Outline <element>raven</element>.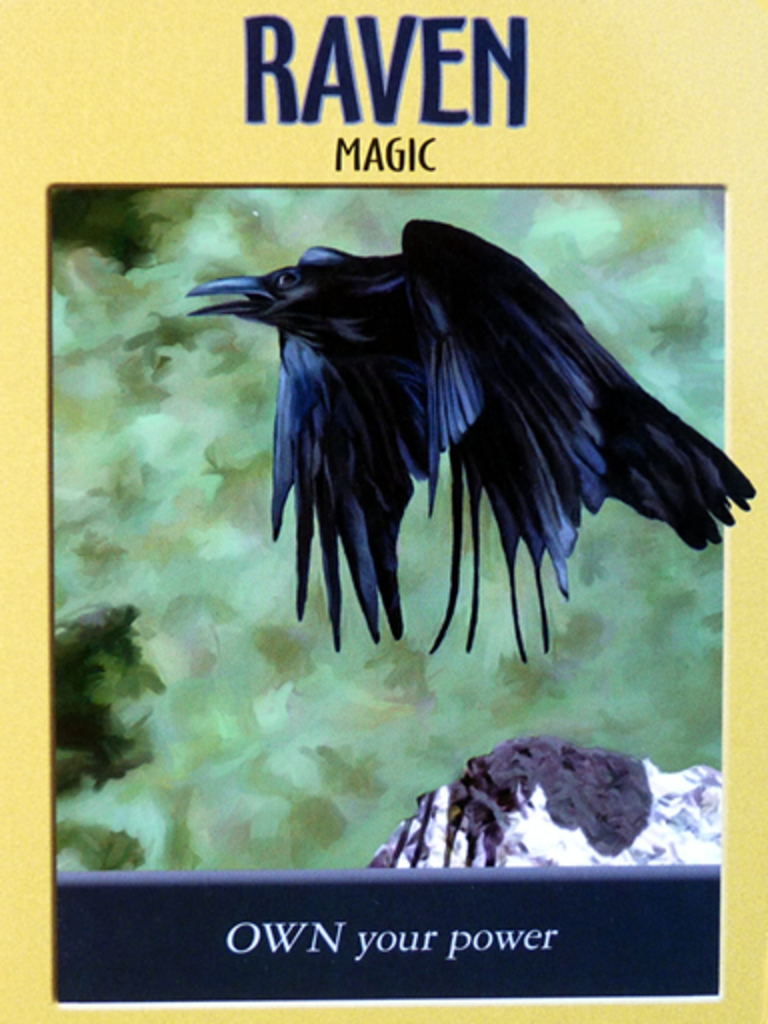
Outline: [left=188, top=222, right=754, bottom=660].
